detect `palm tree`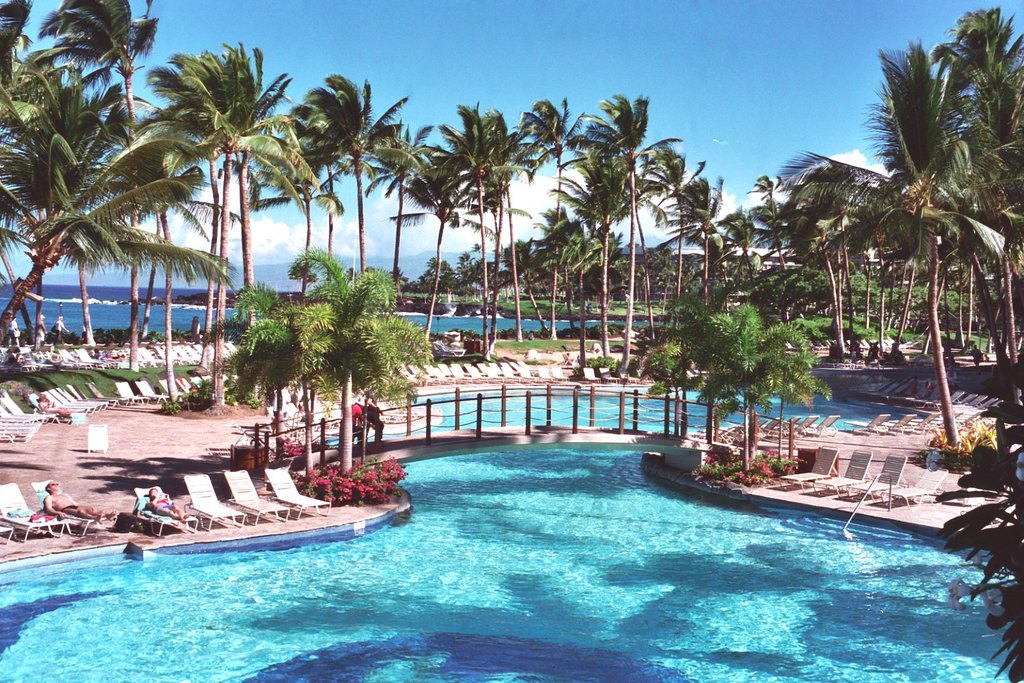
[0,56,83,322]
